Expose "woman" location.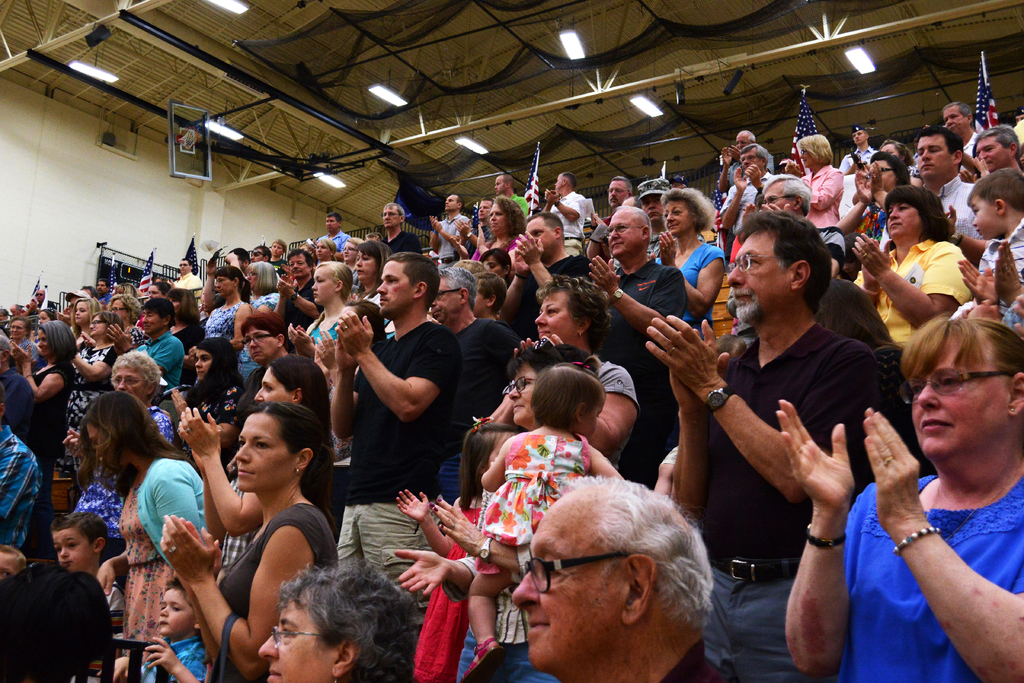
Exposed at region(177, 383, 344, 672).
